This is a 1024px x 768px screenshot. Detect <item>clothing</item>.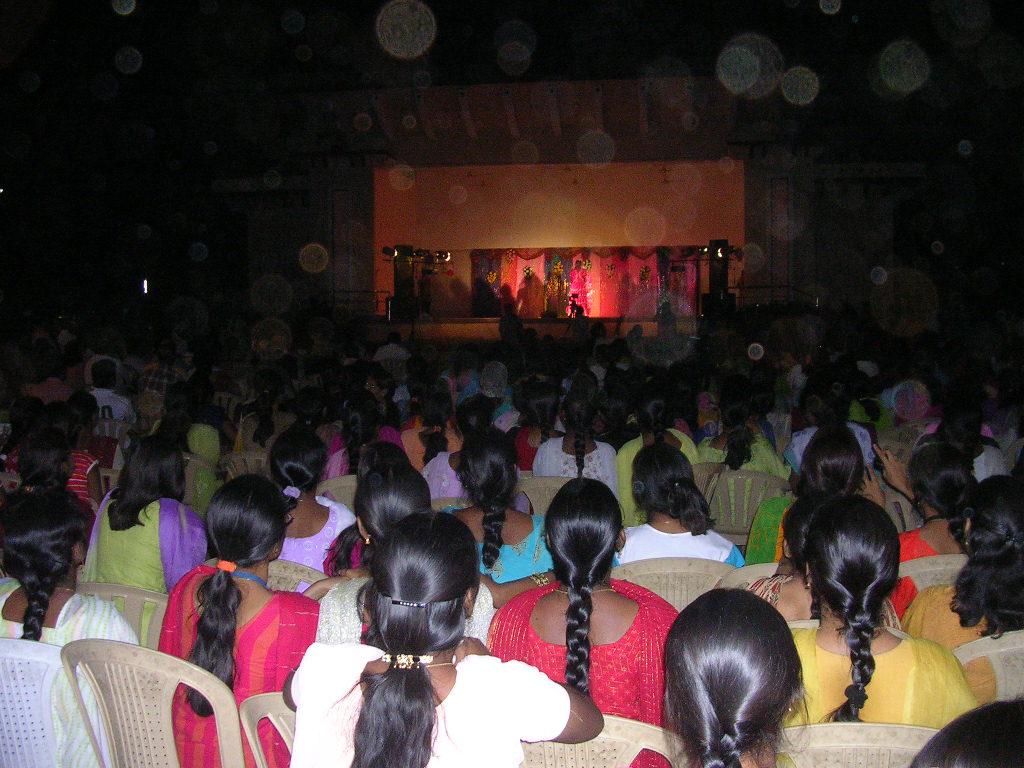
box=[0, 578, 139, 767].
